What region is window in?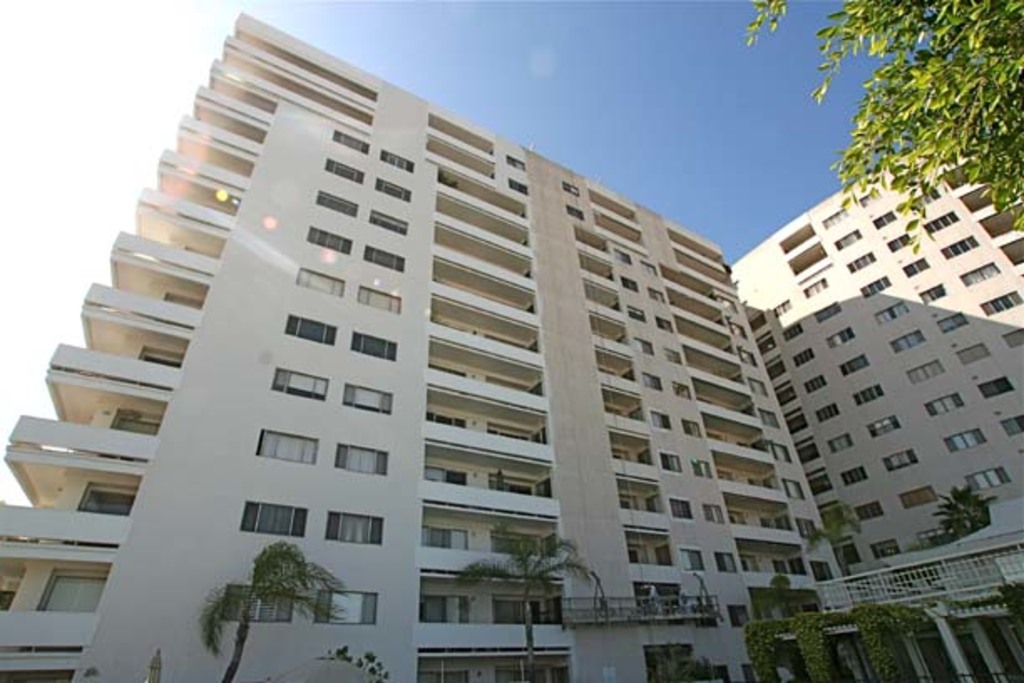
<region>567, 206, 584, 219</region>.
